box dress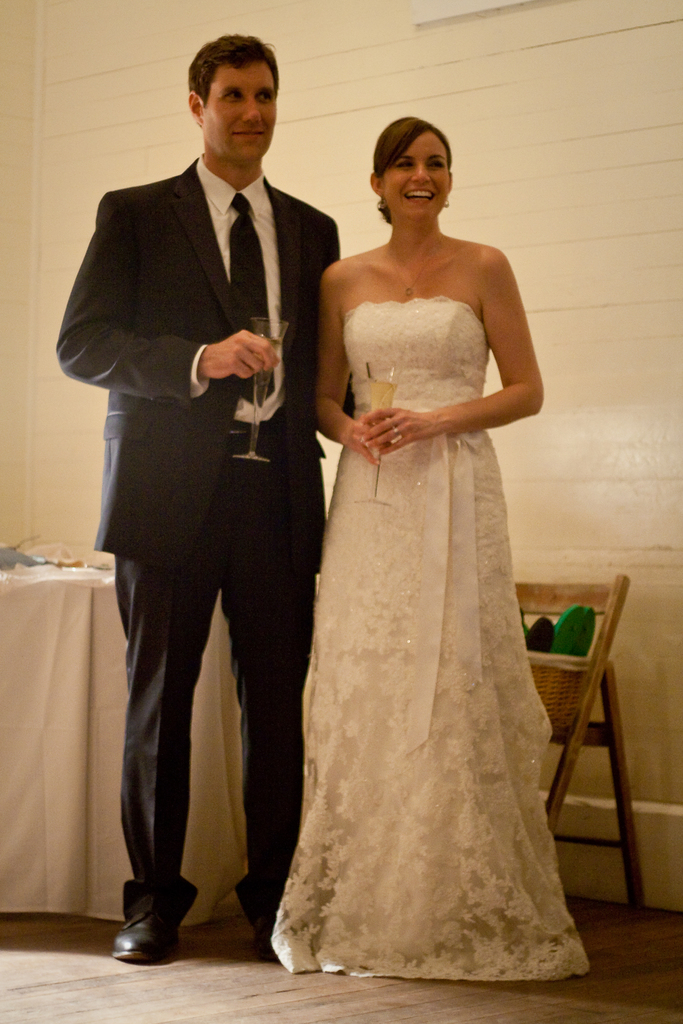
<region>269, 294, 589, 979</region>
